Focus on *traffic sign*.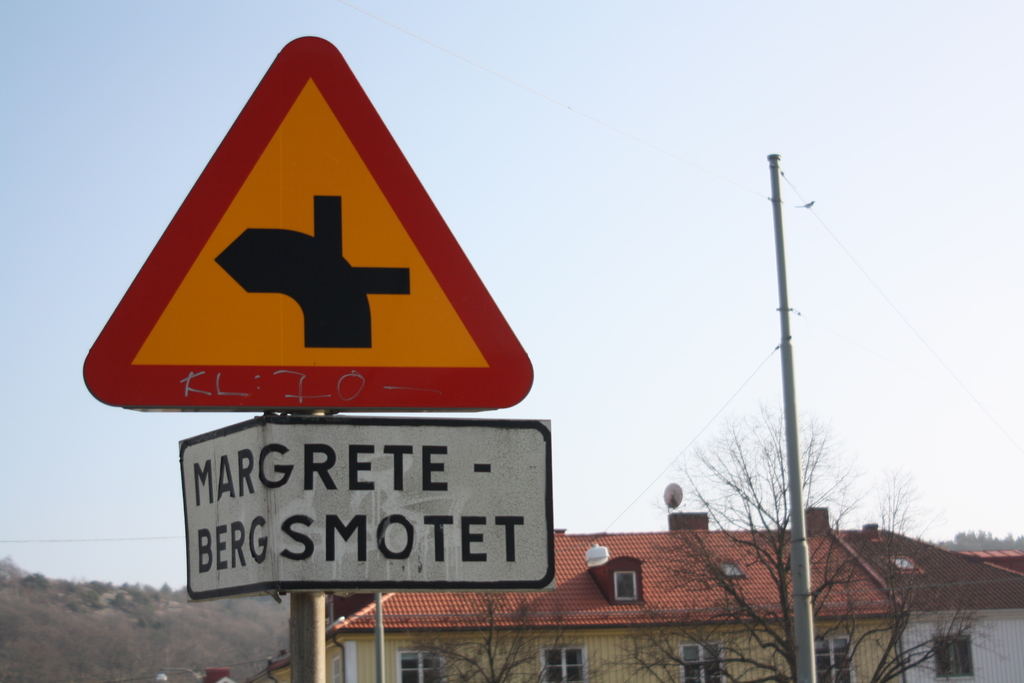
Focused at 81,34,536,413.
